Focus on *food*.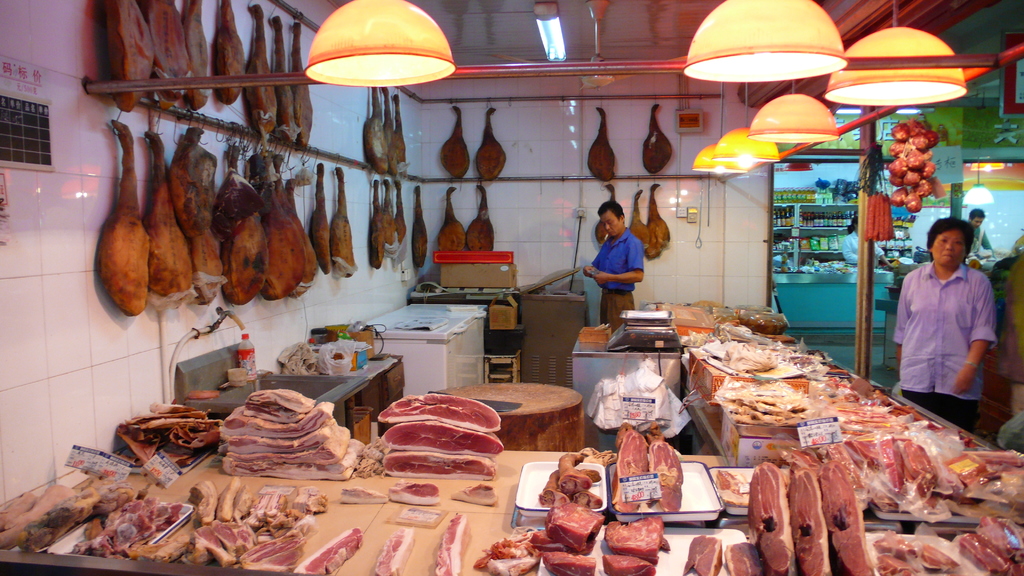
Focused at [left=328, top=165, right=358, bottom=276].
